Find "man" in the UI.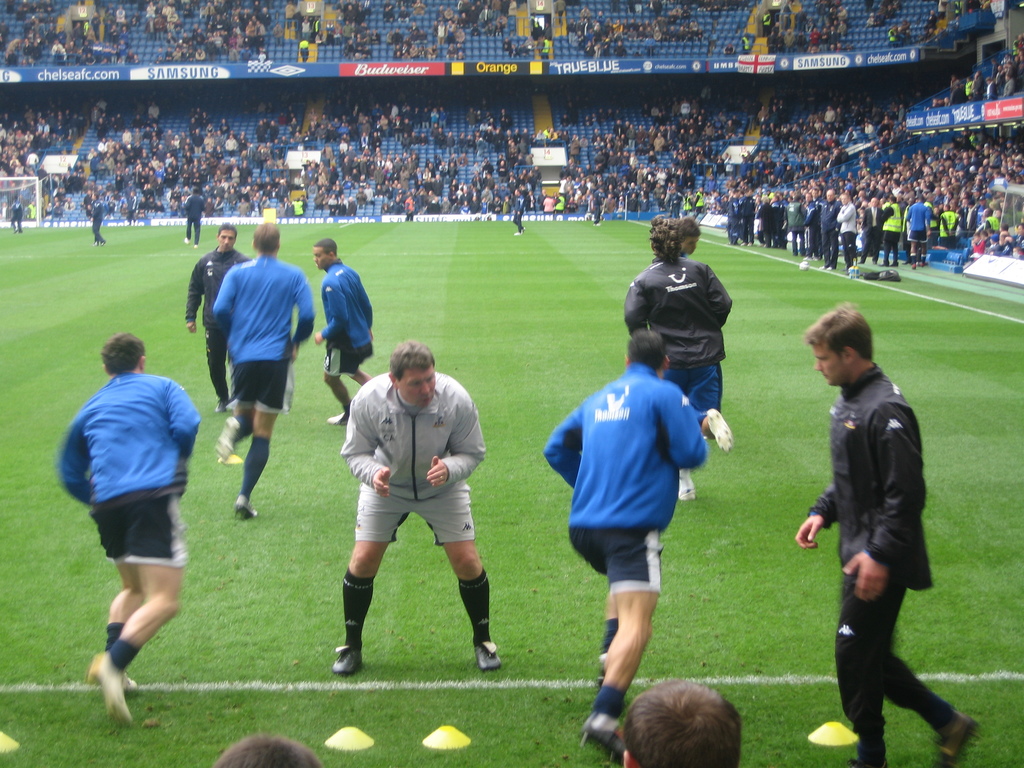
UI element at <box>183,223,255,414</box>.
